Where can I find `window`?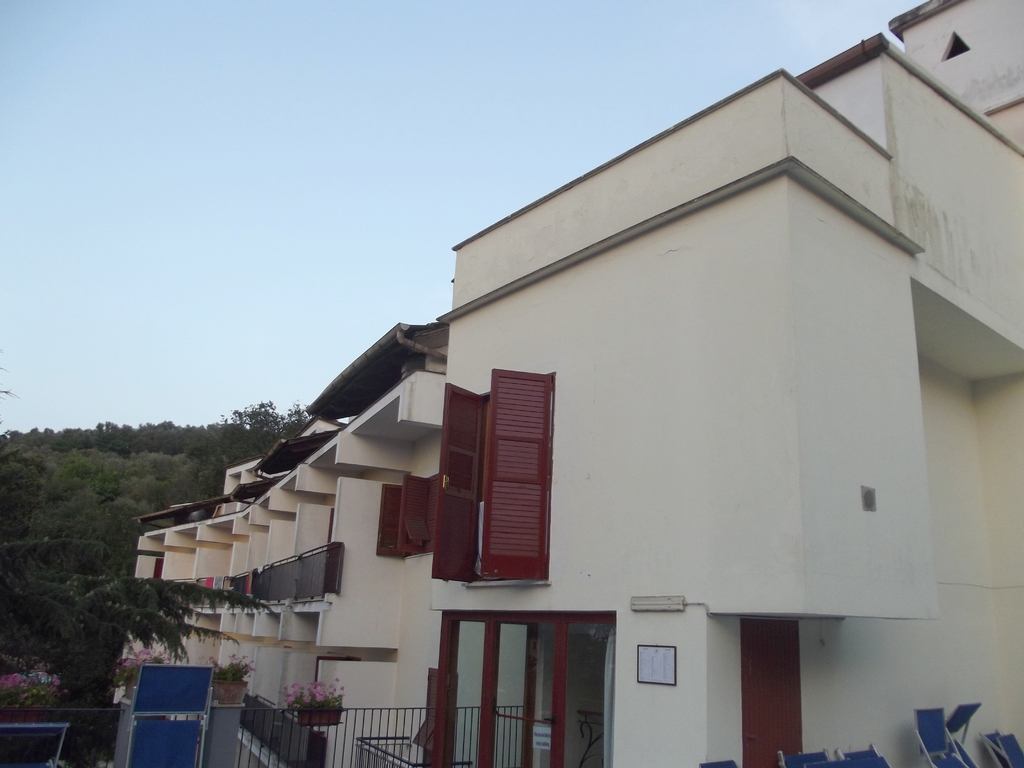
You can find it at bbox=(374, 472, 436, 556).
